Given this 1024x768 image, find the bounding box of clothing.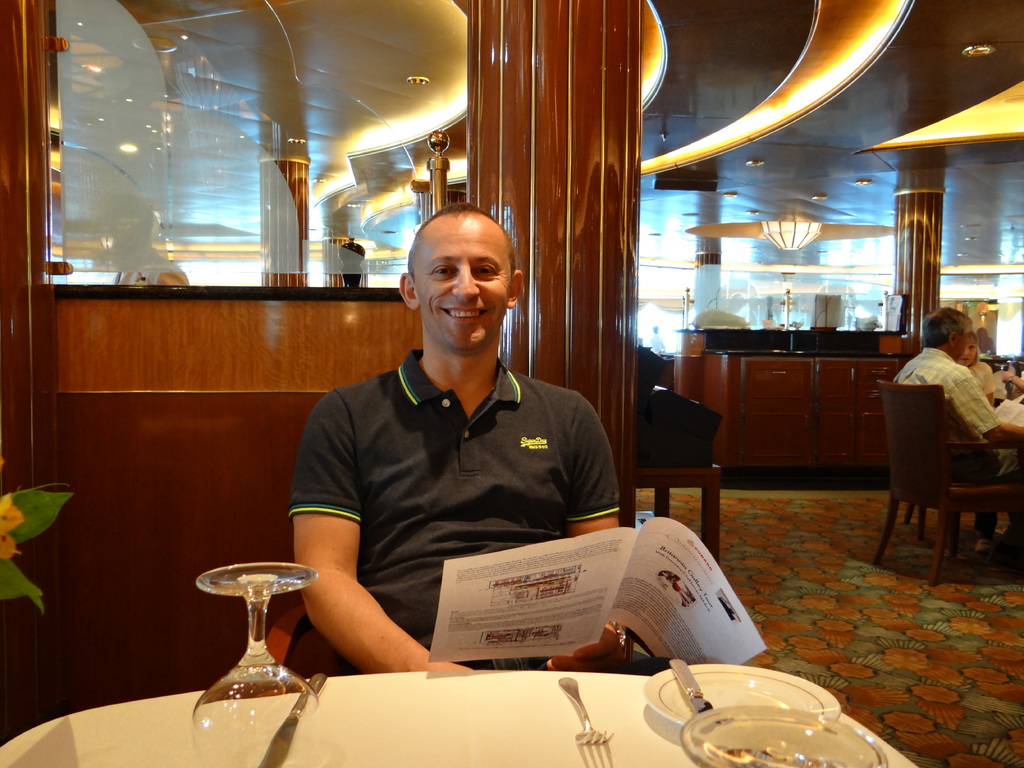
box=[899, 347, 1023, 541].
